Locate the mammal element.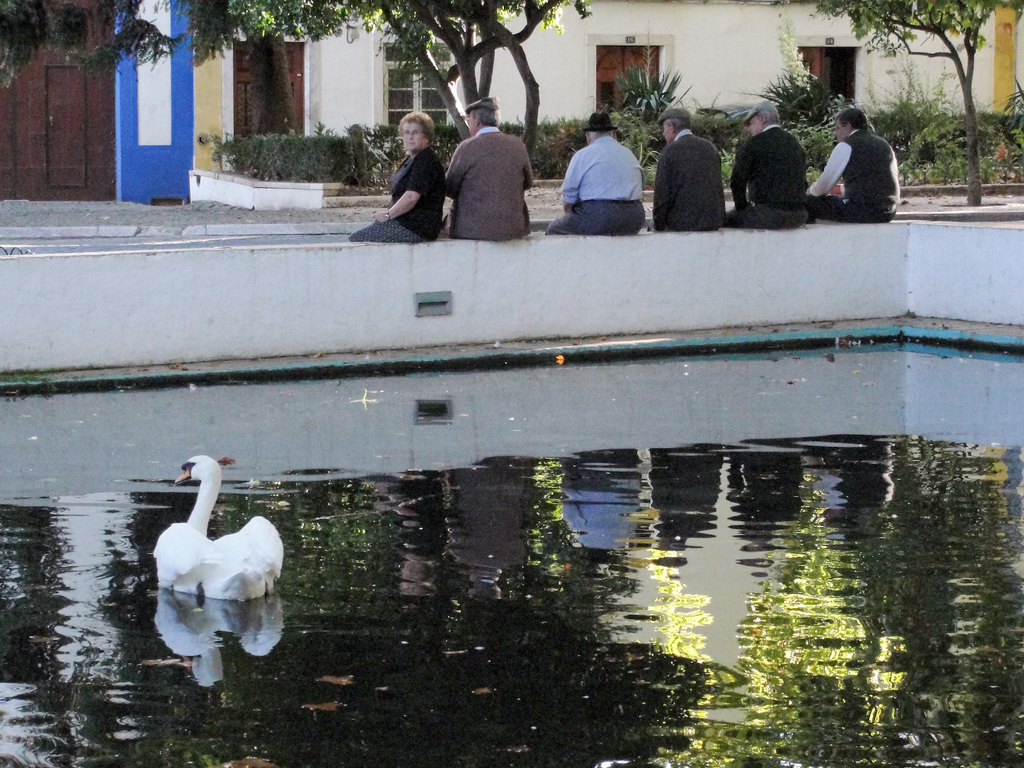
Element bbox: 725,104,809,232.
